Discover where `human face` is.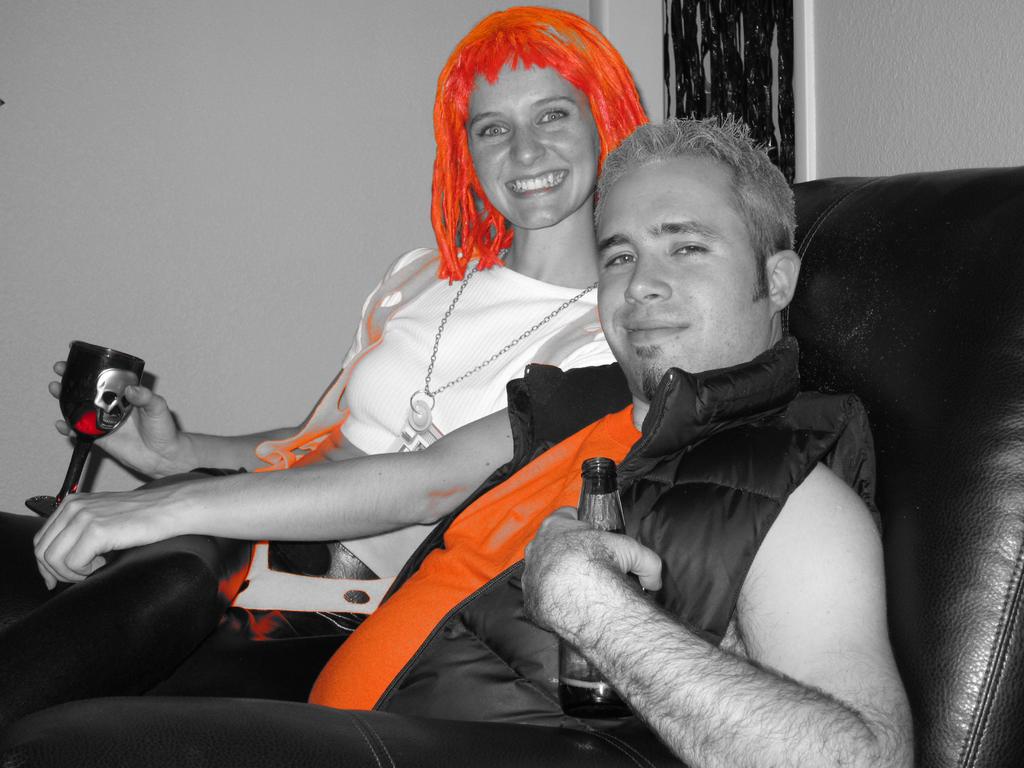
Discovered at [left=461, top=63, right=596, bottom=230].
